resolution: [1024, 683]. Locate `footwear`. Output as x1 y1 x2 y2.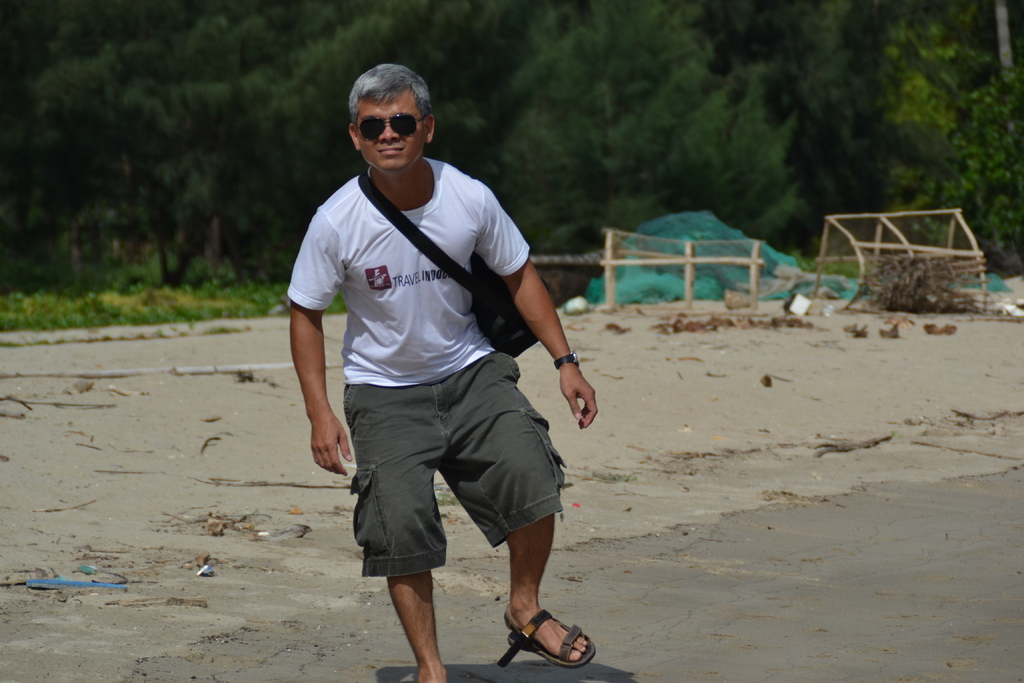
501 602 588 677.
